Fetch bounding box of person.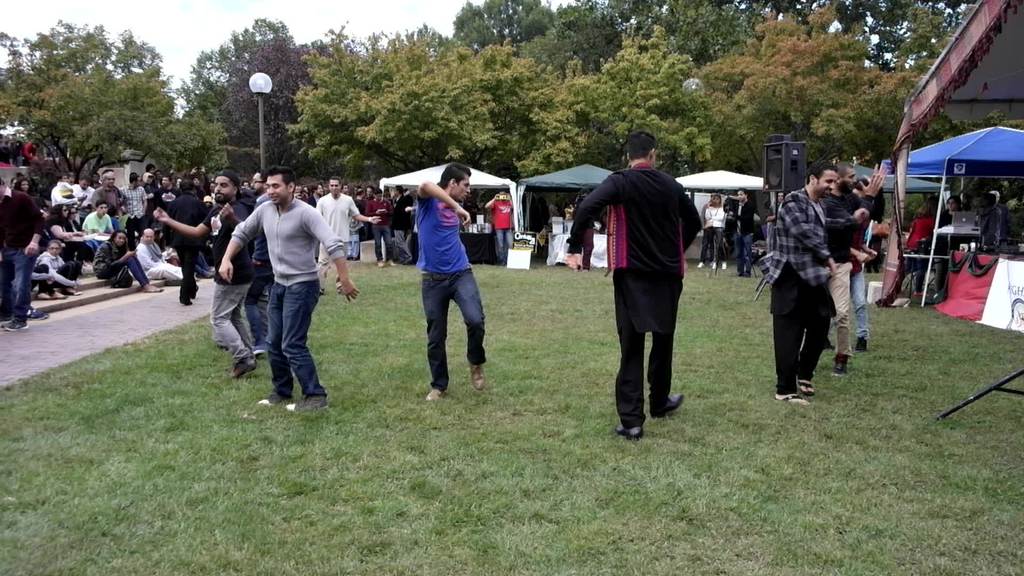
Bbox: <bbox>316, 176, 383, 292</bbox>.
